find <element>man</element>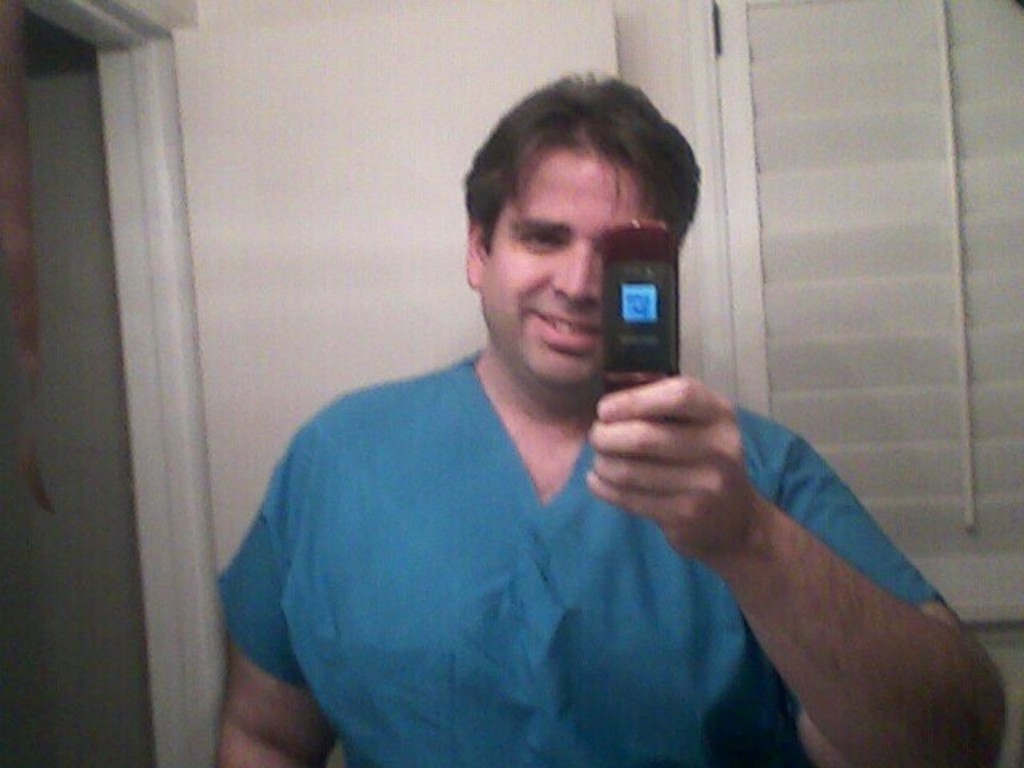
bbox(211, 69, 1010, 766)
